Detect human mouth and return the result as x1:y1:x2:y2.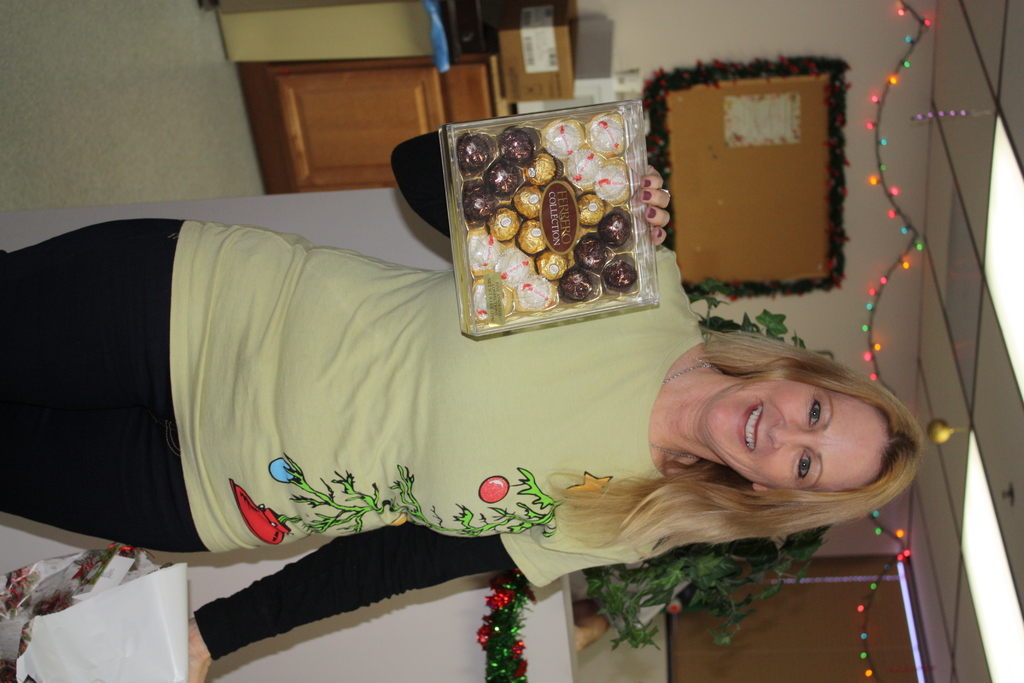
739:398:764:456.
